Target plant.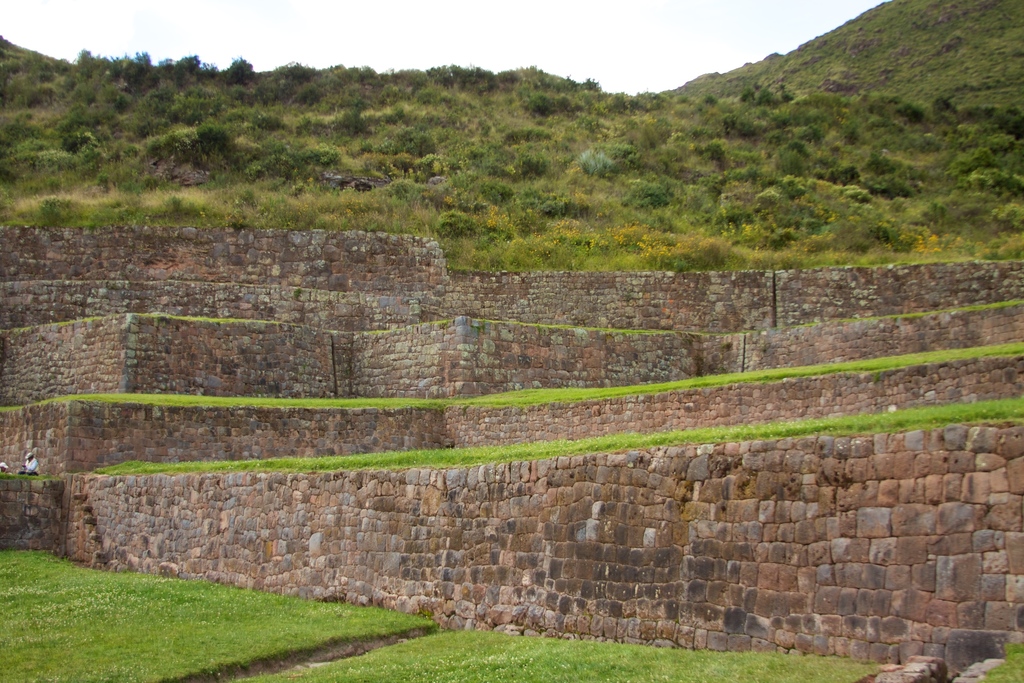
Target region: [148, 190, 207, 224].
